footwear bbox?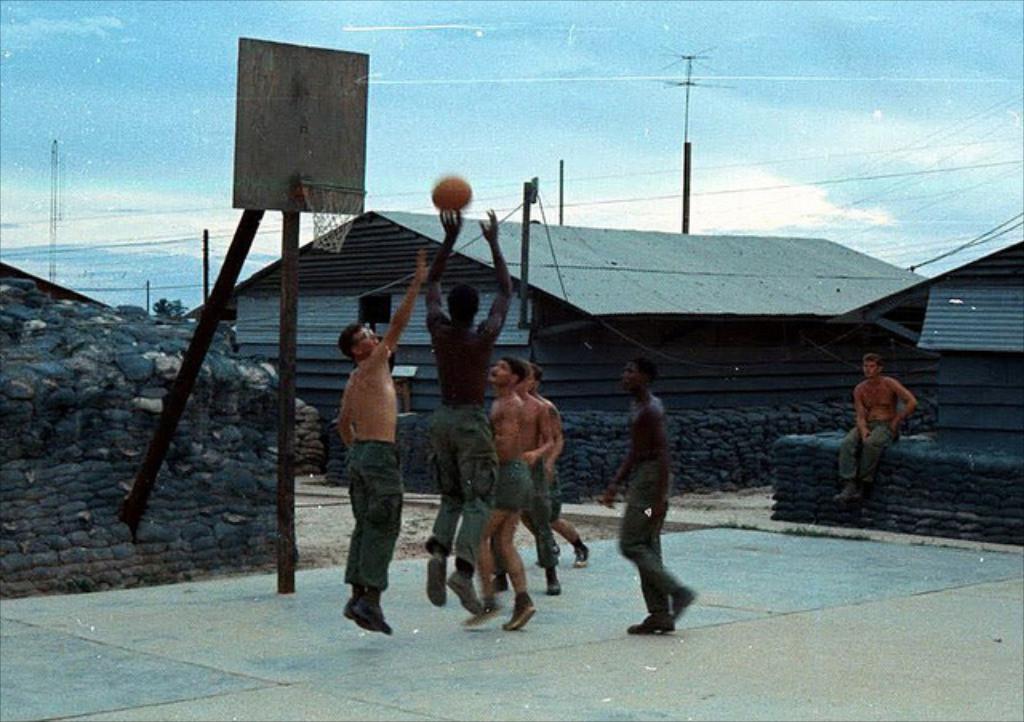
(459, 594, 507, 624)
